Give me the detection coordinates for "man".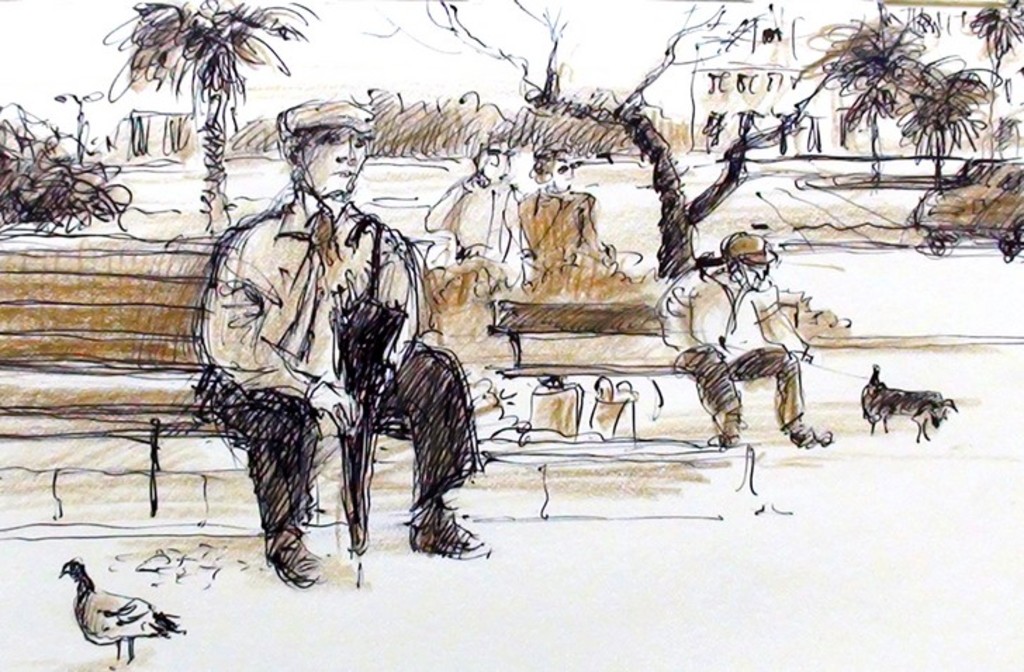
<bbox>198, 94, 470, 585</bbox>.
